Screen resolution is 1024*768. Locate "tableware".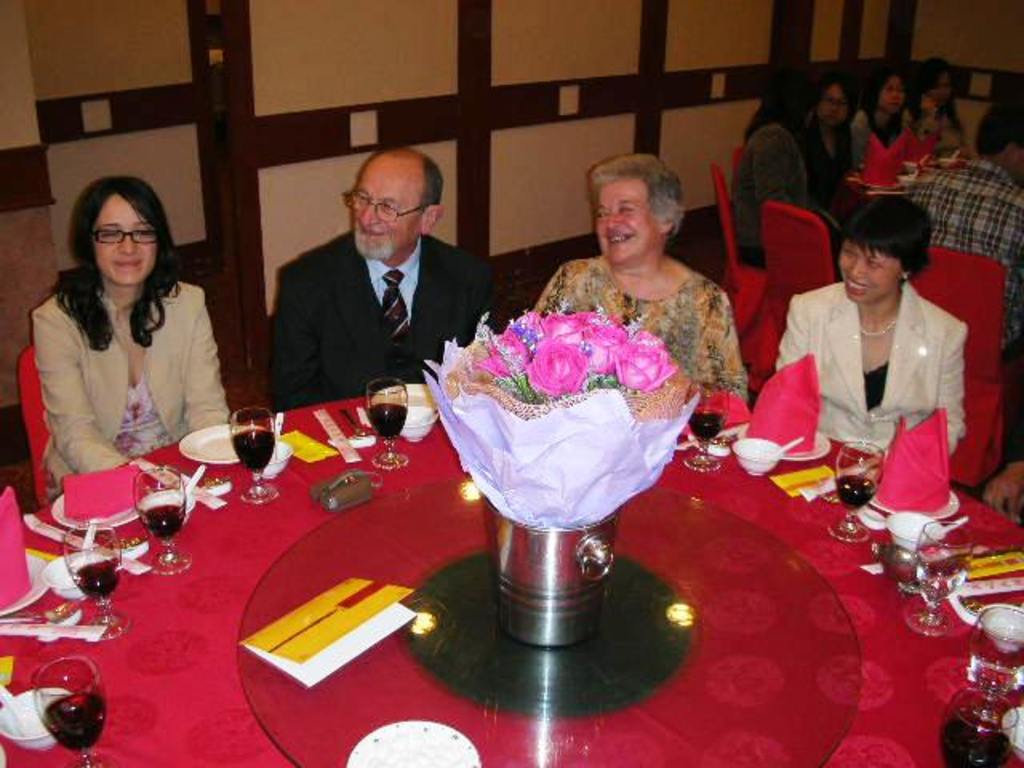
Rect(686, 384, 725, 472).
